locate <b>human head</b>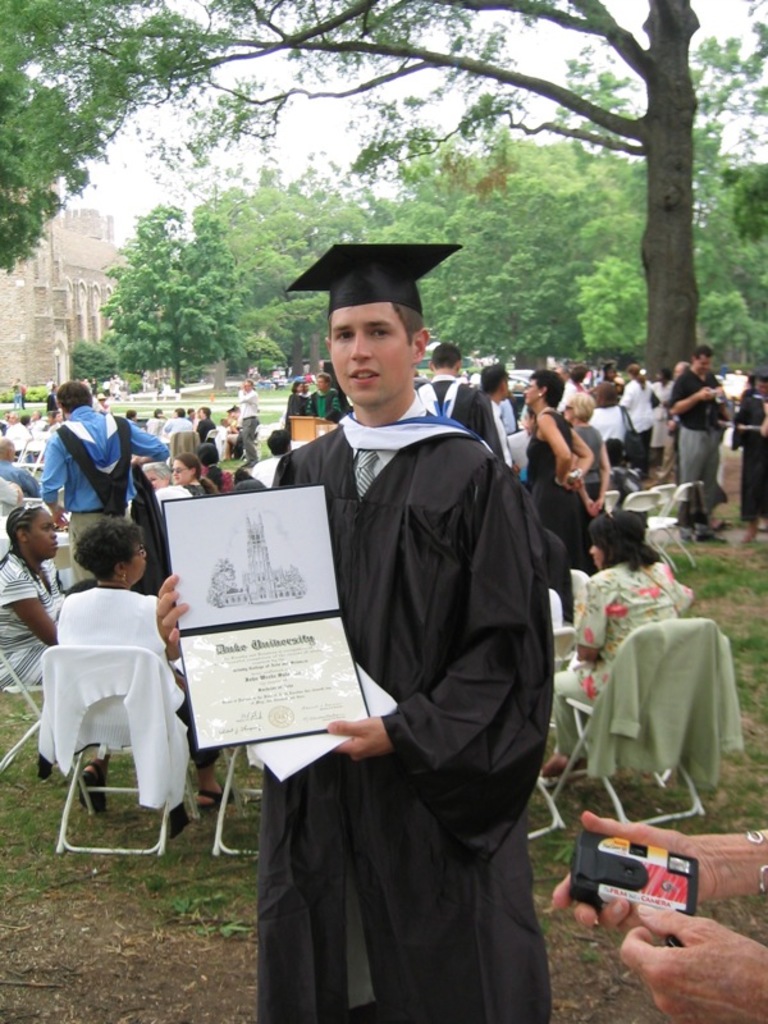
195/406/207/422
